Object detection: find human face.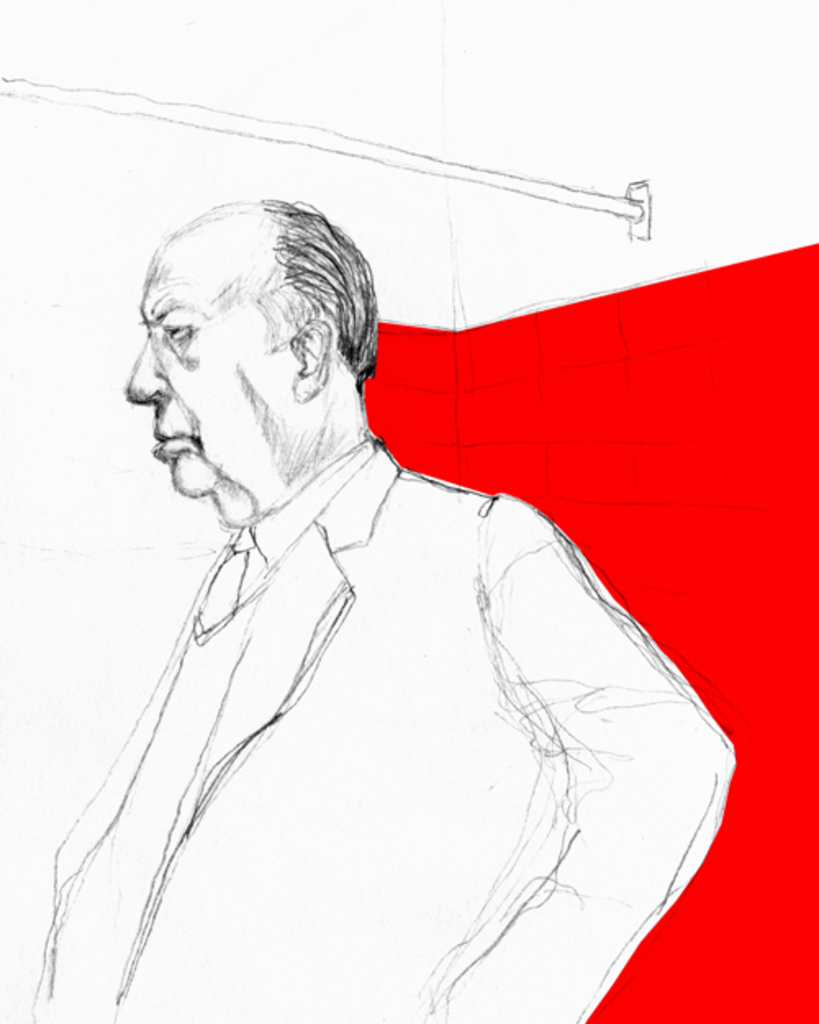
crop(126, 236, 300, 493).
